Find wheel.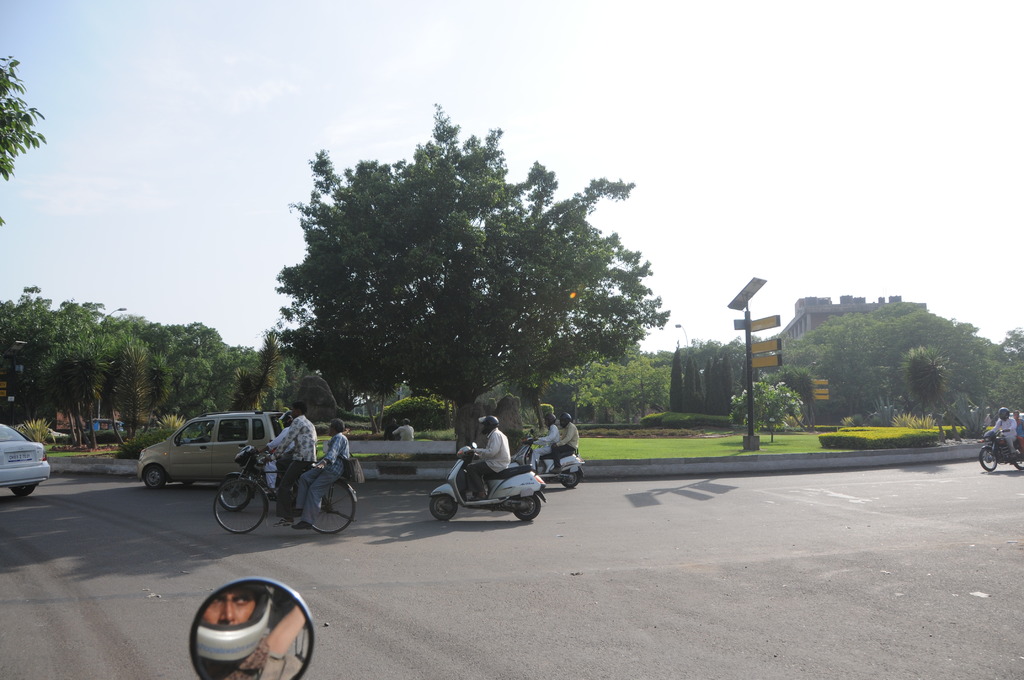
left=10, top=483, right=35, bottom=496.
